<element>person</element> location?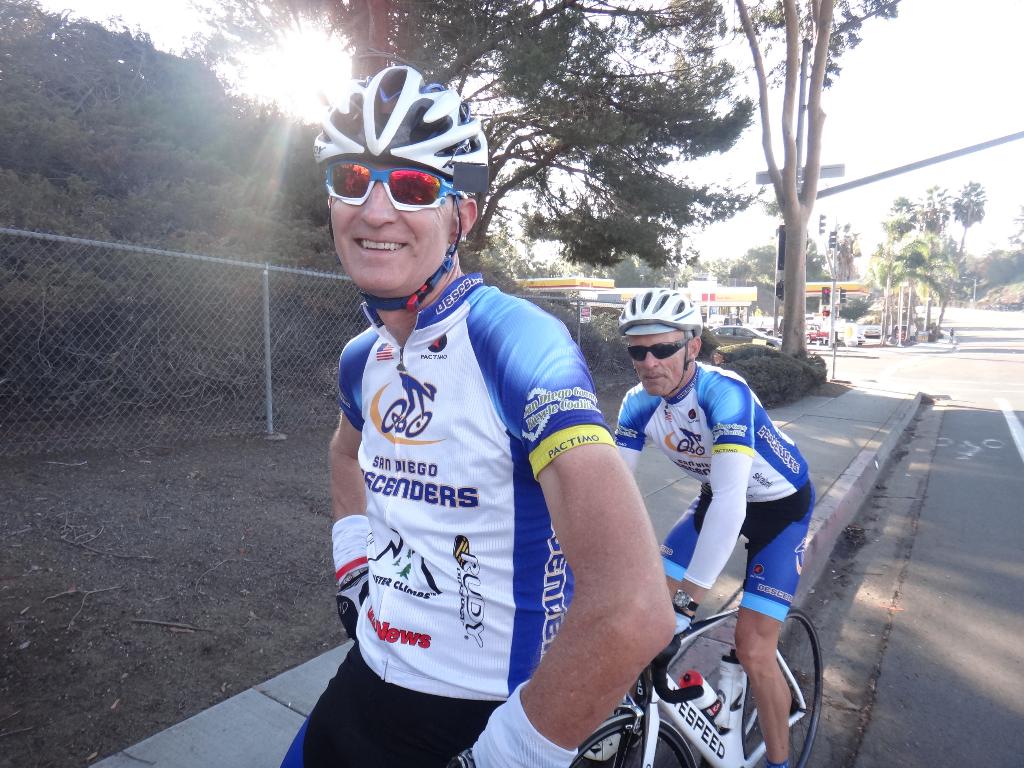
580 294 810 755
